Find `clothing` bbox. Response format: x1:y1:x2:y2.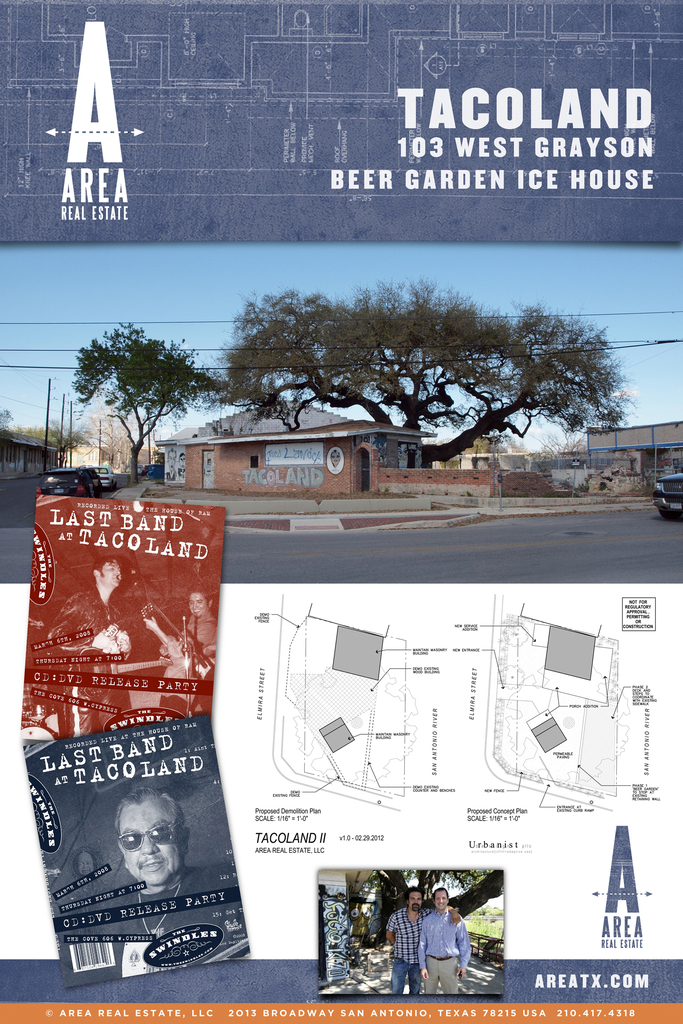
179:615:215:652.
